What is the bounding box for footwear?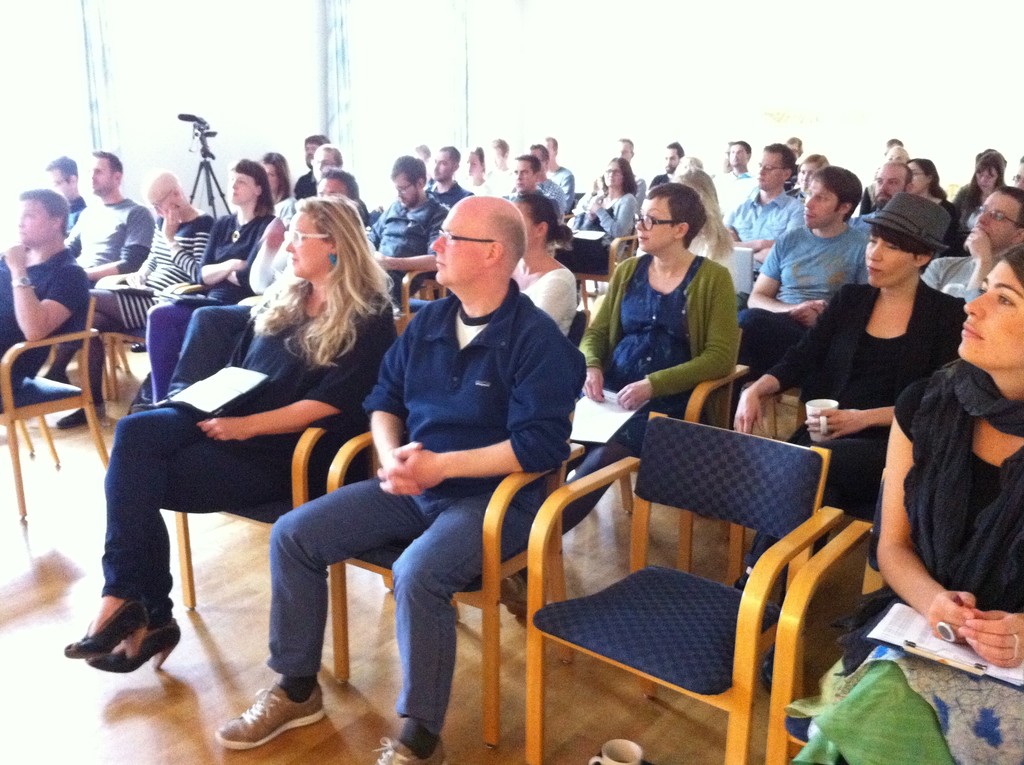
box=[374, 737, 448, 764].
